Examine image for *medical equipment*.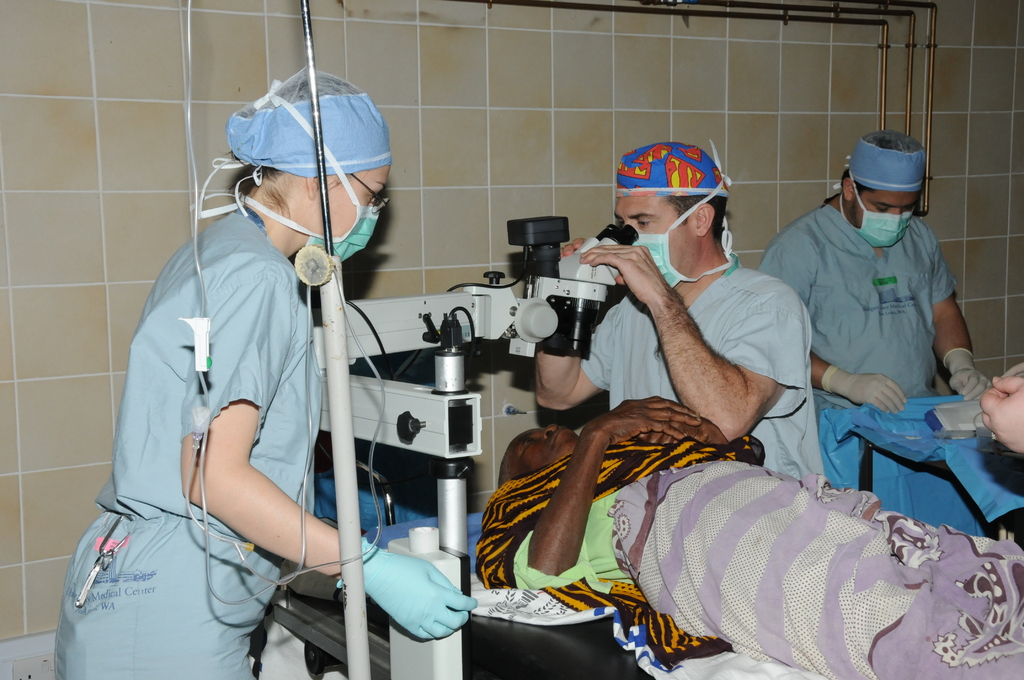
Examination result: crop(356, 505, 660, 679).
